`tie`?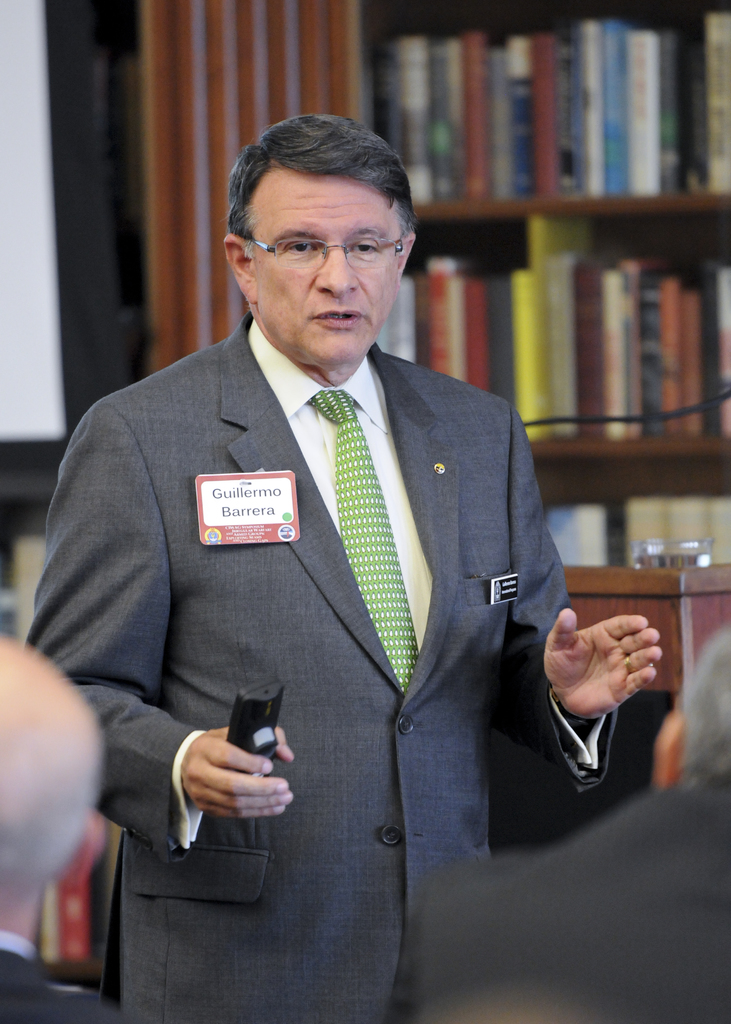
crop(303, 388, 421, 691)
